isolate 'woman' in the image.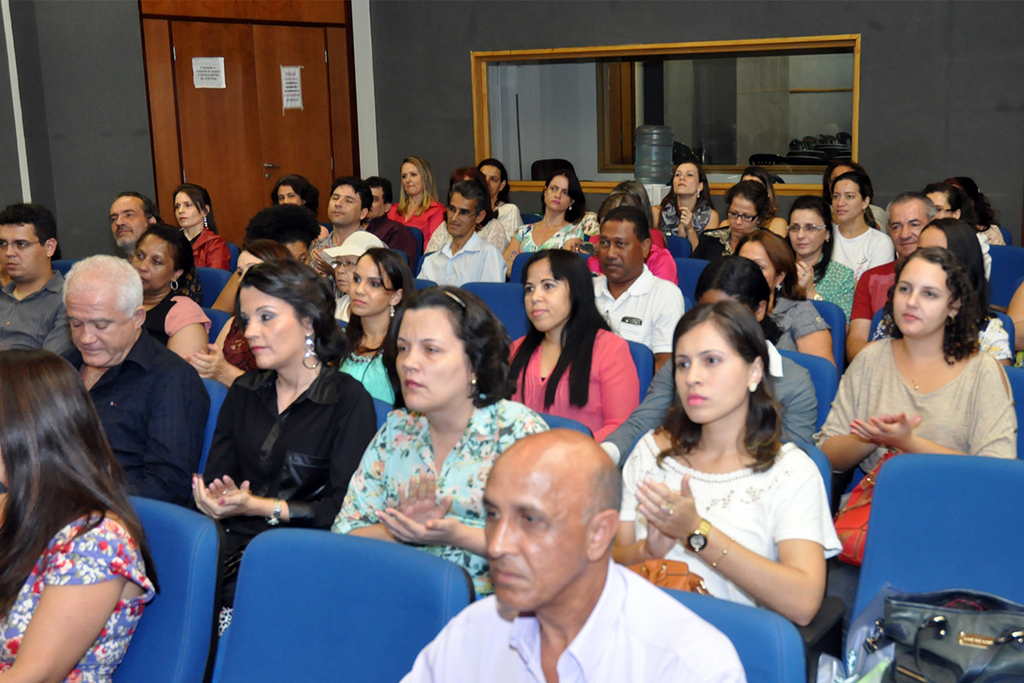
Isolated region: Rect(604, 304, 852, 627).
